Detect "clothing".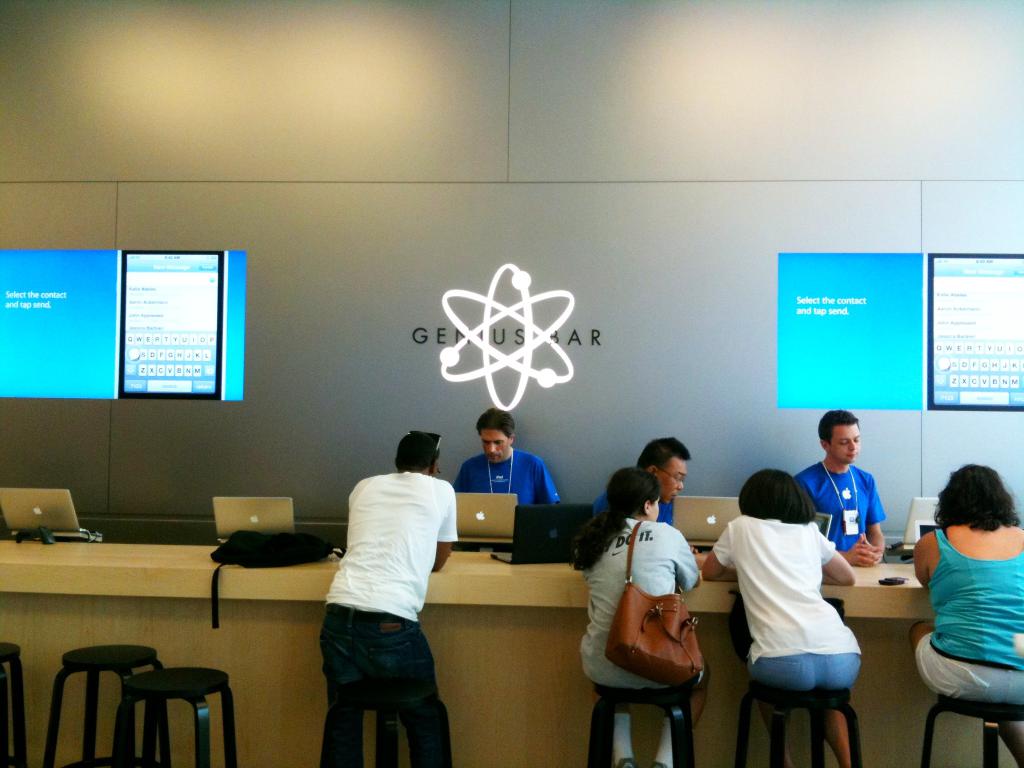
Detected at {"left": 592, "top": 466, "right": 679, "bottom": 528}.
